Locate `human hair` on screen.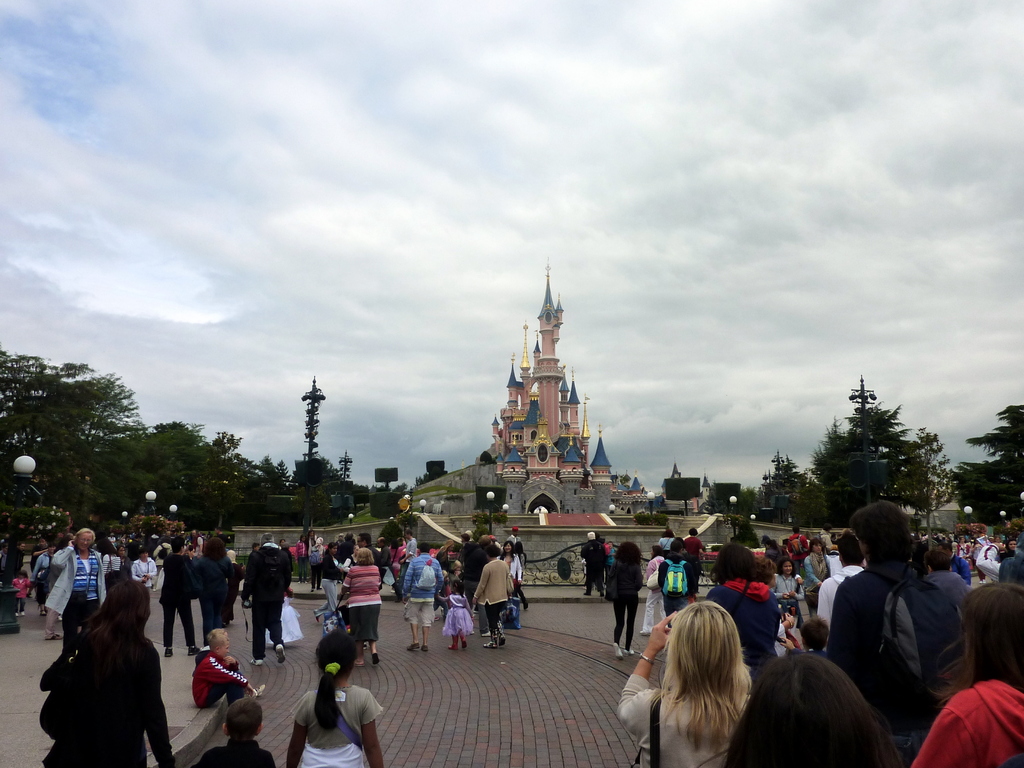
On screen at 417:541:429:555.
